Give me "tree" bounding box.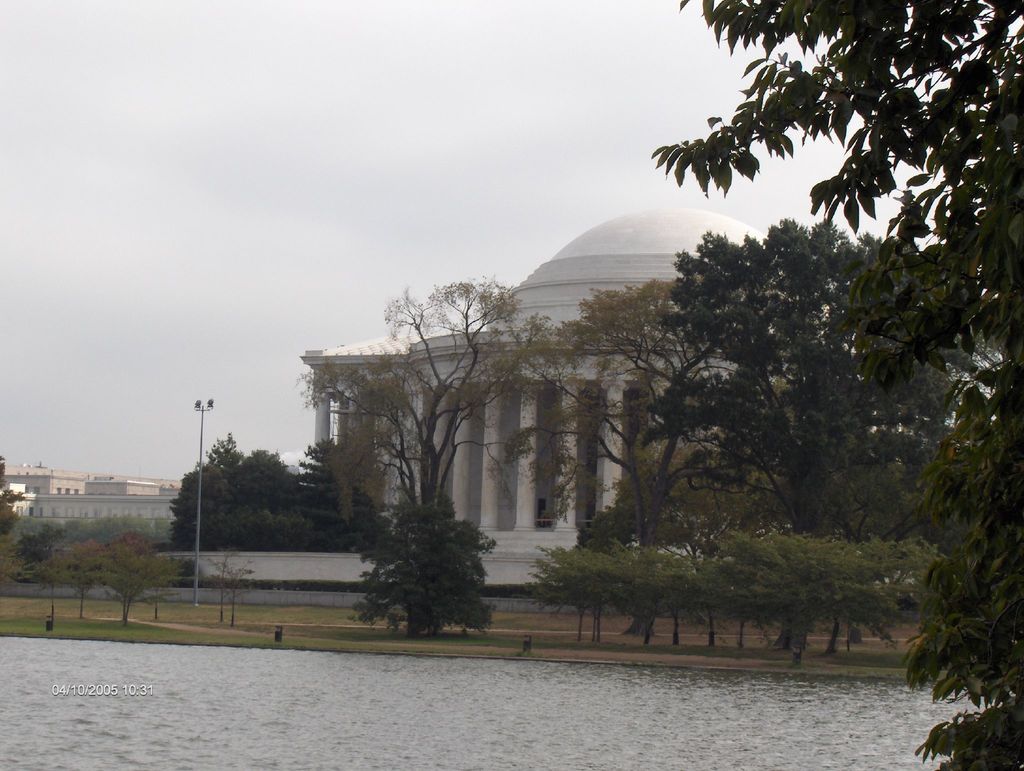
(332,495,498,638).
